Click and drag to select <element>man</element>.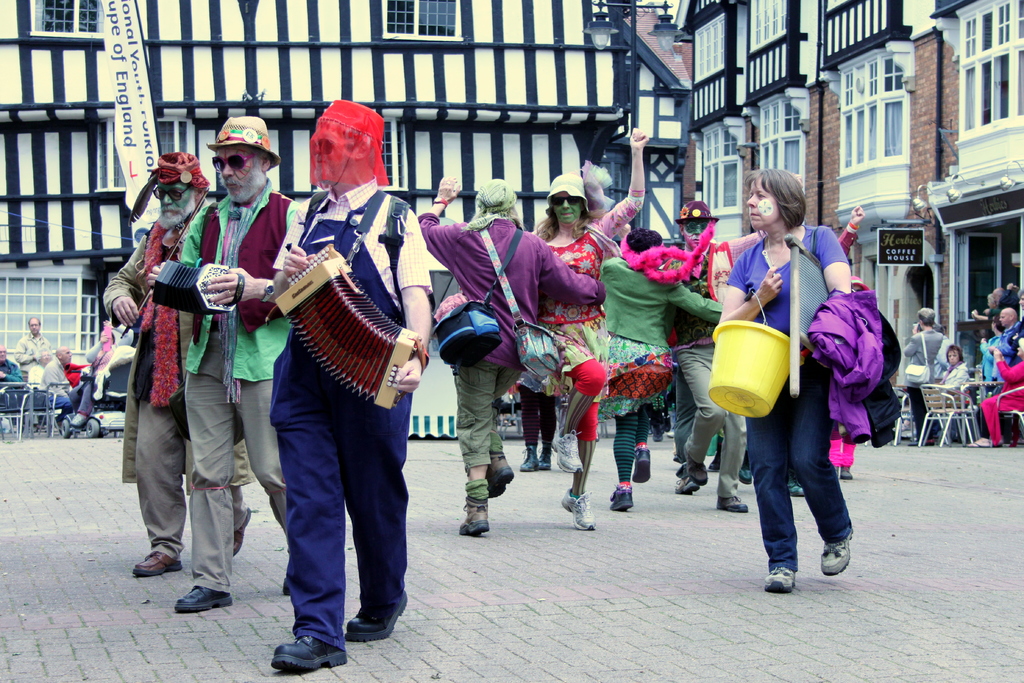
Selection: Rect(657, 173, 807, 511).
